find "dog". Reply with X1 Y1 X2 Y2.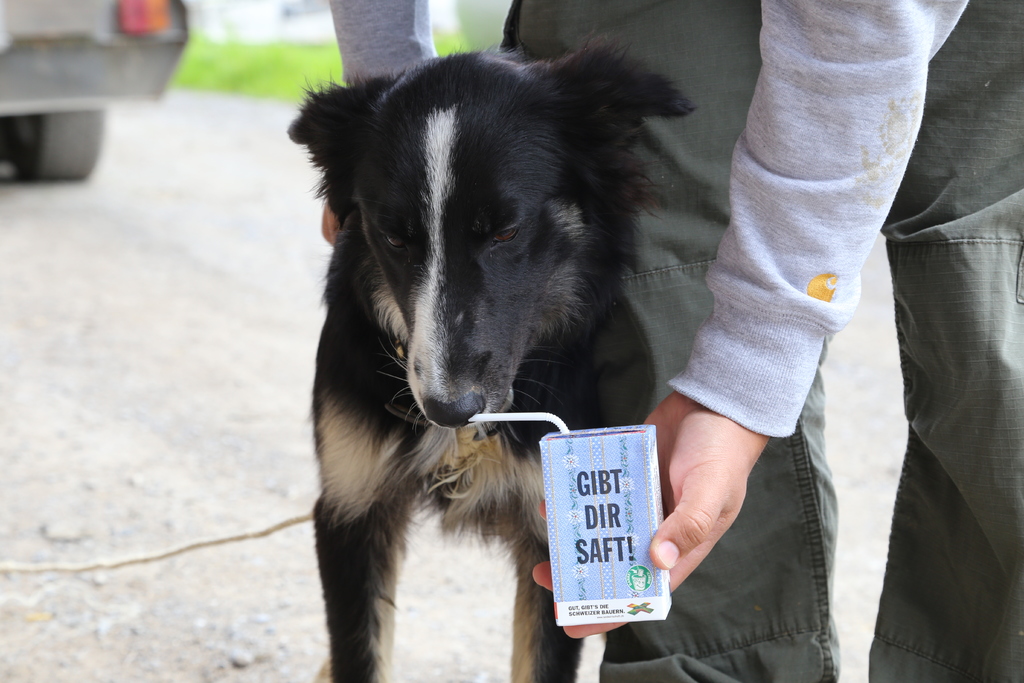
283 31 698 682.
